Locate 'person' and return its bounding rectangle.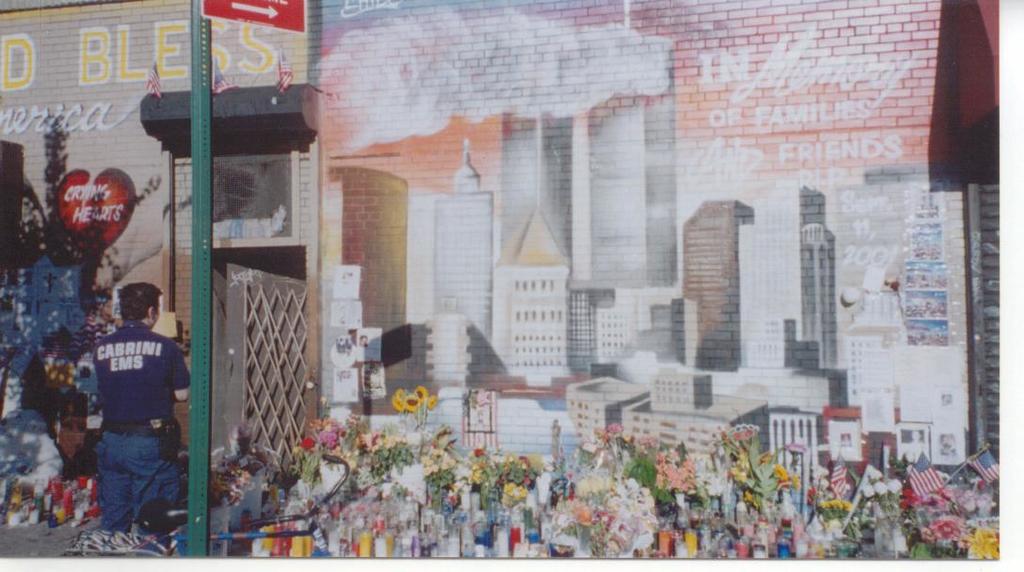
select_region(81, 257, 179, 547).
